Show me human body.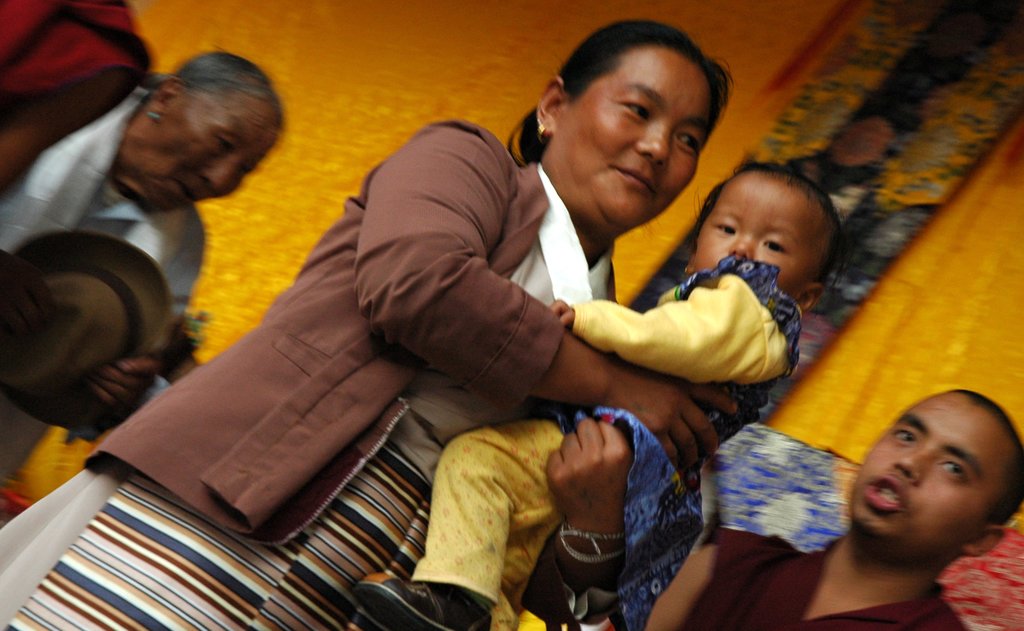
human body is here: box=[0, 8, 731, 630].
